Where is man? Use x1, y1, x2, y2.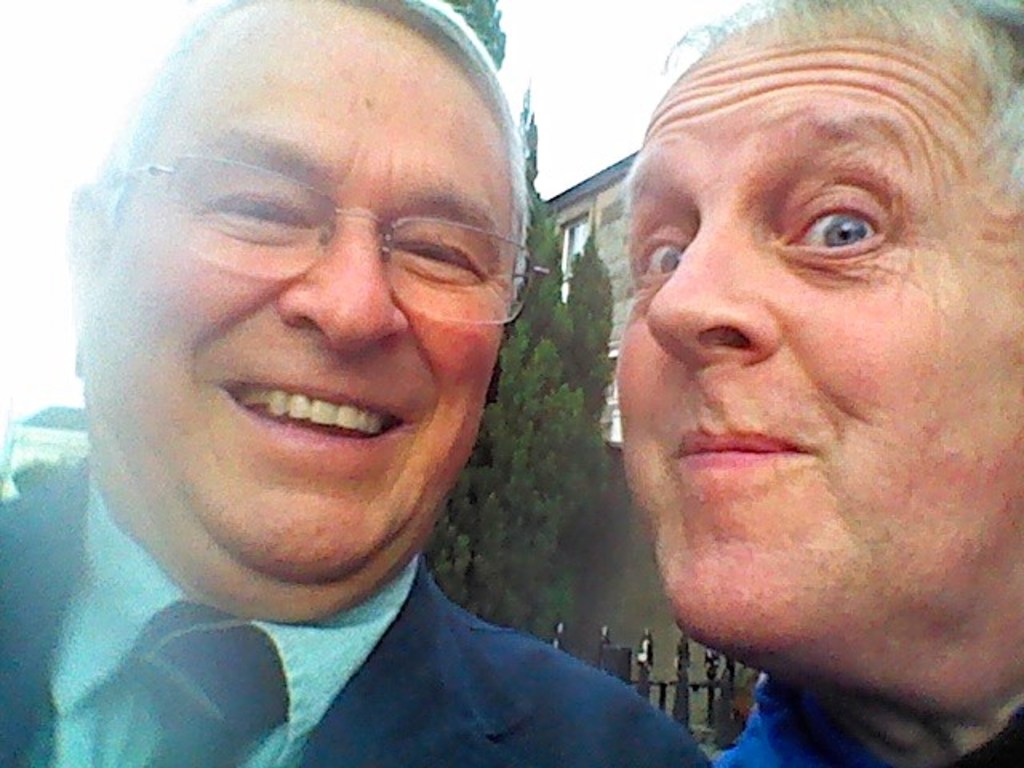
8, 0, 531, 766.
